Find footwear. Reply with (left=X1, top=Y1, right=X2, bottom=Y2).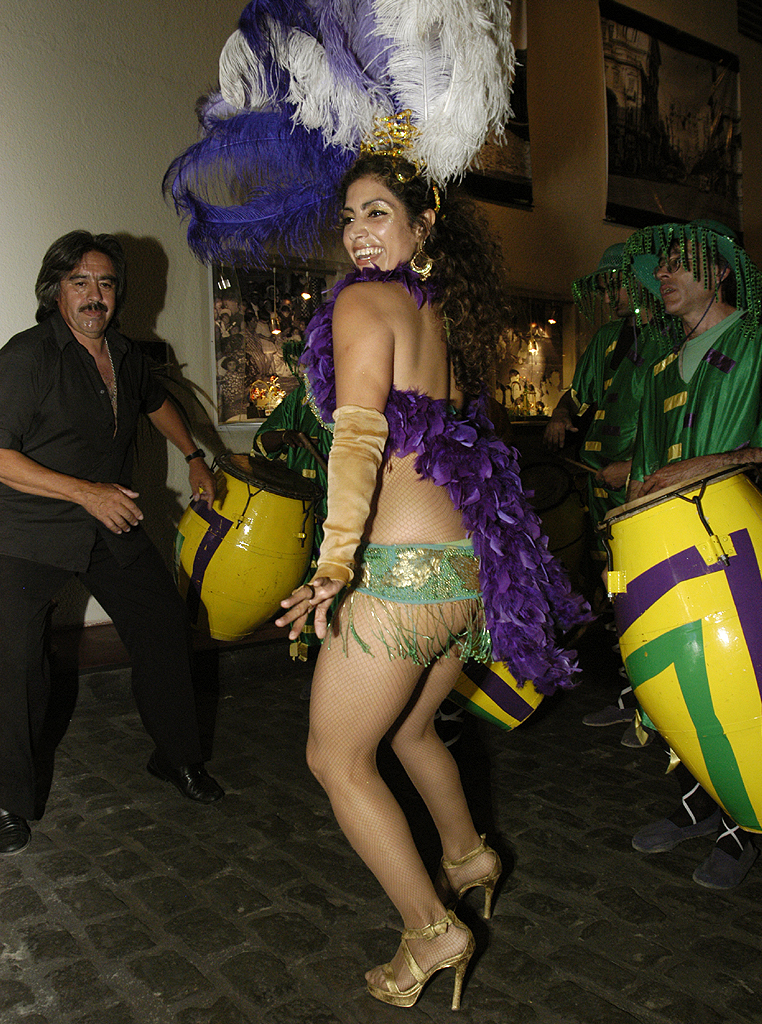
(left=0, top=813, right=37, bottom=860).
